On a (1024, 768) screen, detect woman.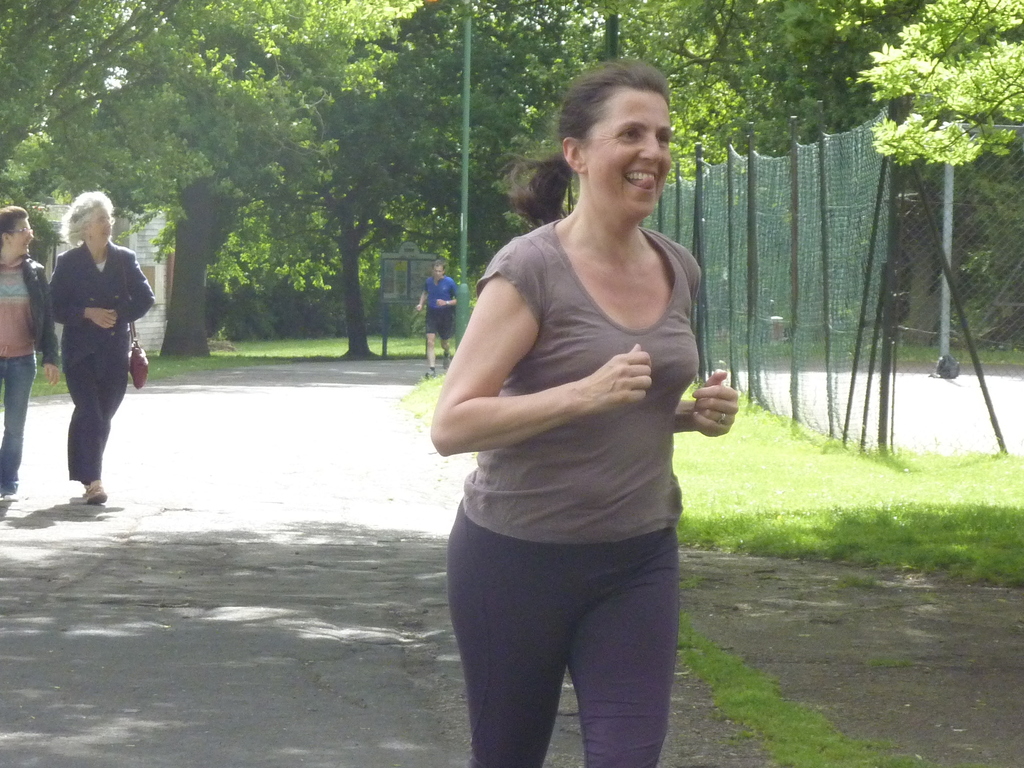
bbox=(0, 204, 58, 500).
